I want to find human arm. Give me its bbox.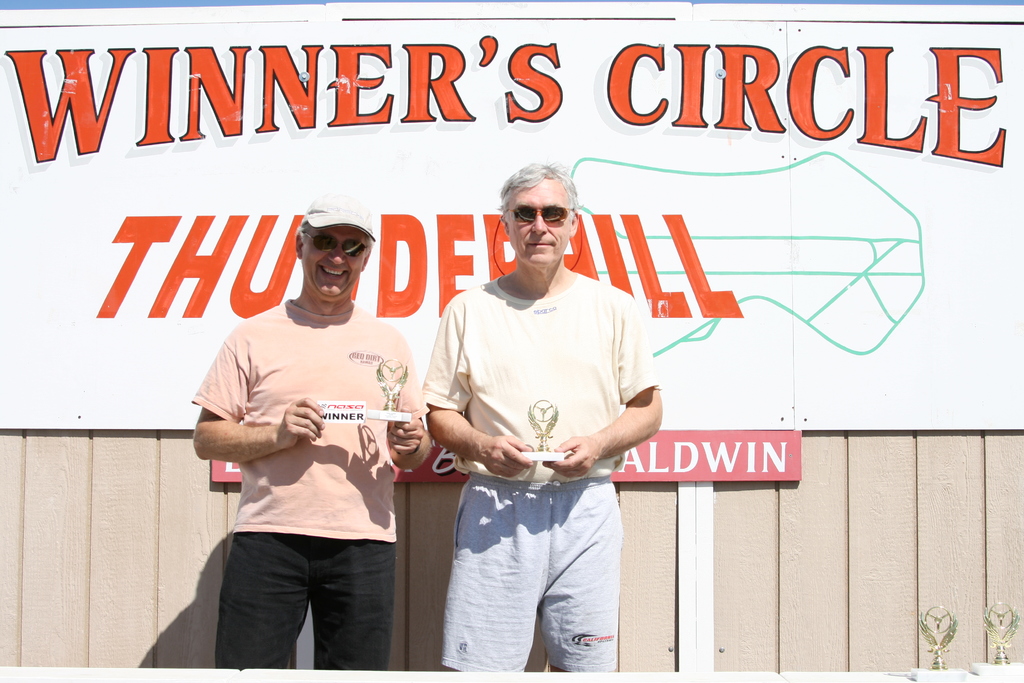
Rect(383, 356, 436, 477).
